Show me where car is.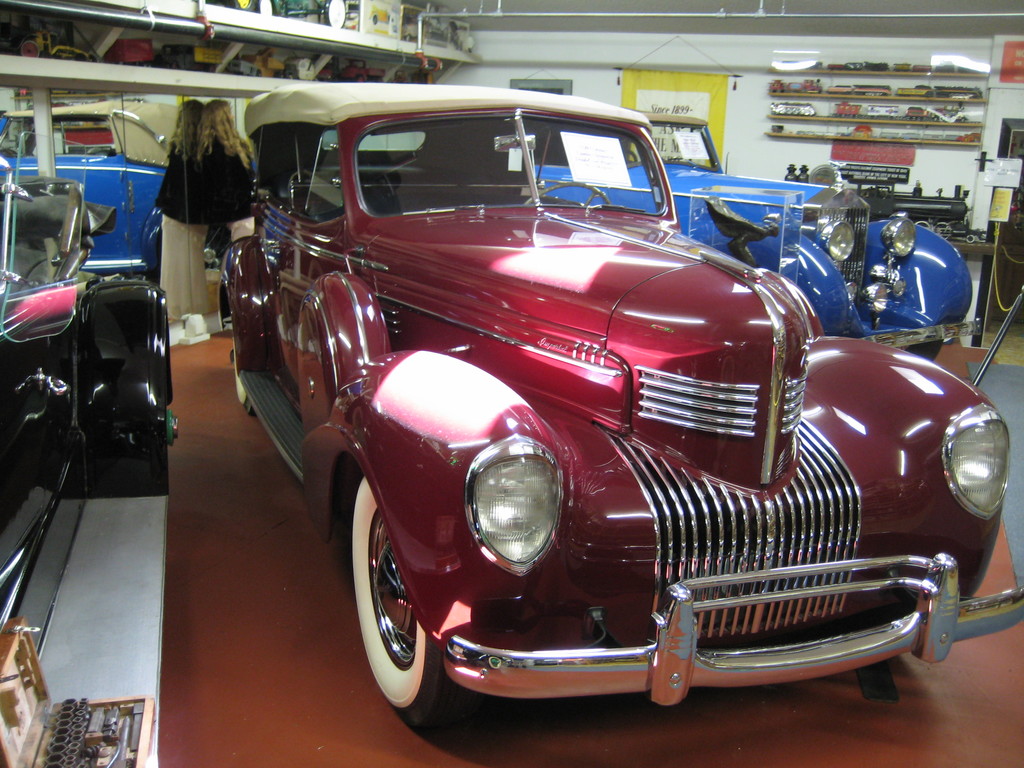
car is at {"x1": 0, "y1": 157, "x2": 177, "y2": 639}.
